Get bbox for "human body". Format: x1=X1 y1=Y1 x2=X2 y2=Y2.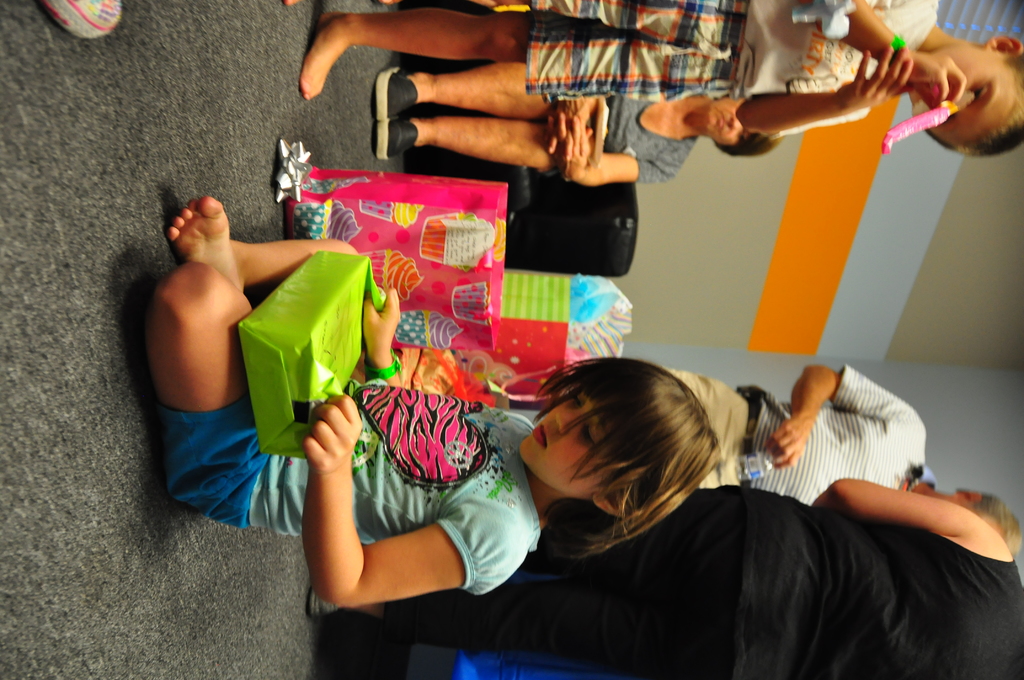
x1=671 y1=367 x2=932 y2=506.
